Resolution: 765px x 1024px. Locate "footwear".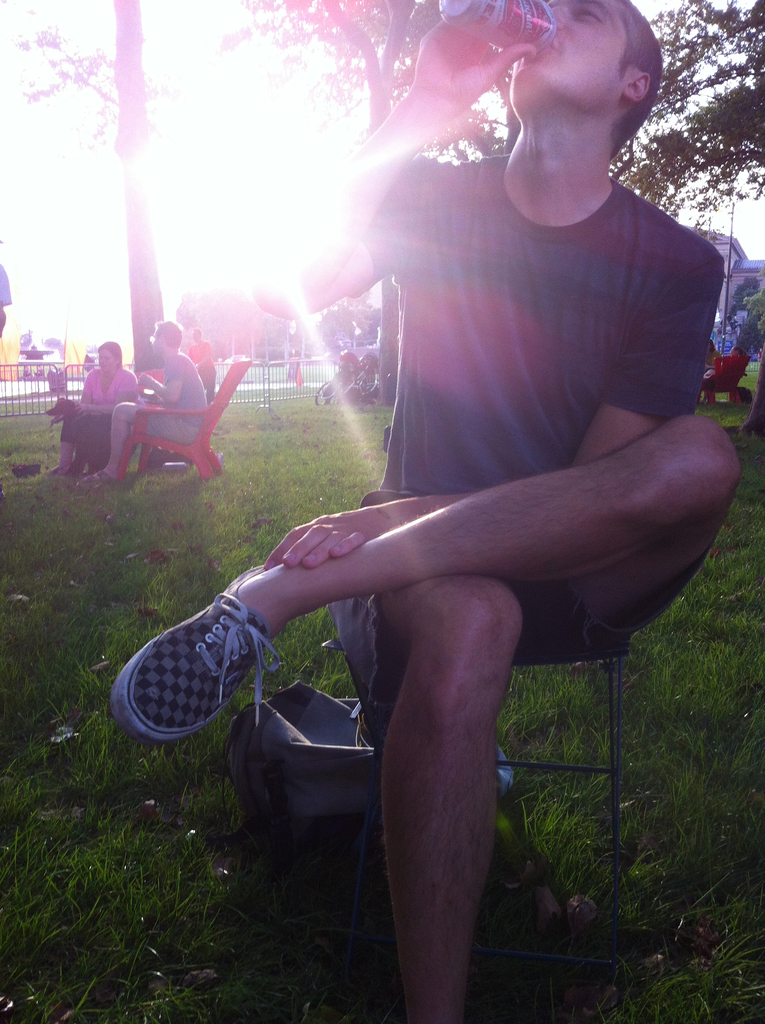
<bbox>113, 575, 257, 748</bbox>.
